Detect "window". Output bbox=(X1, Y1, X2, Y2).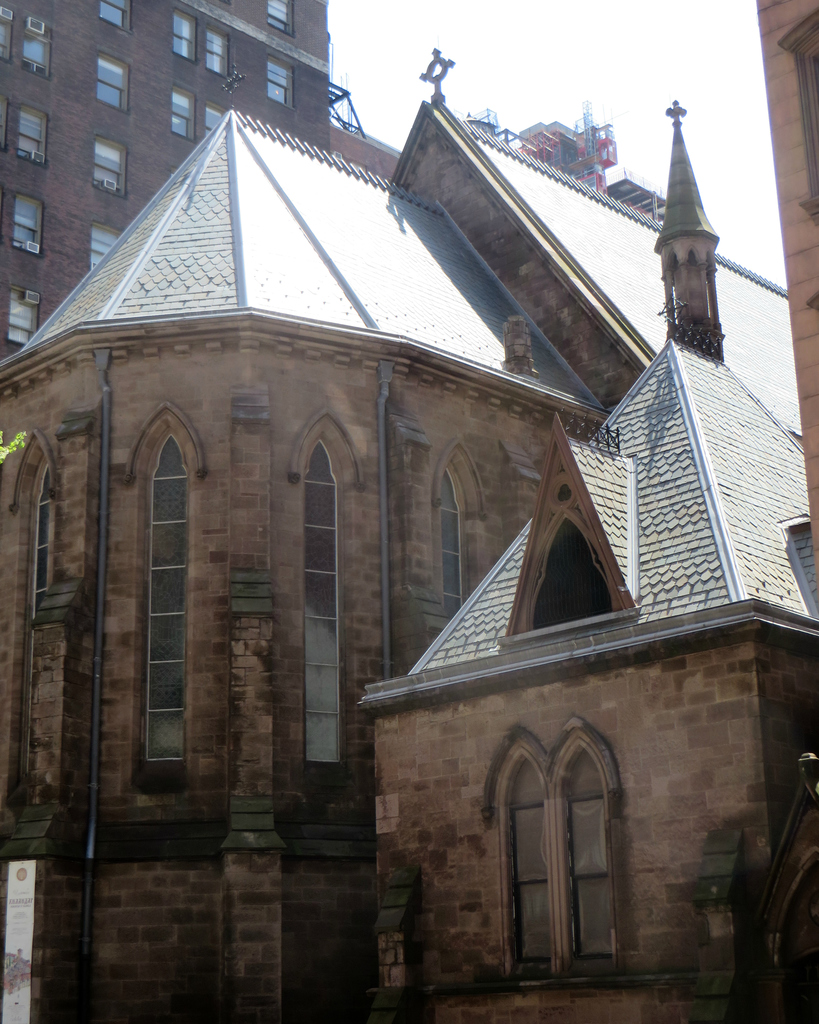
bbox=(174, 84, 195, 137).
